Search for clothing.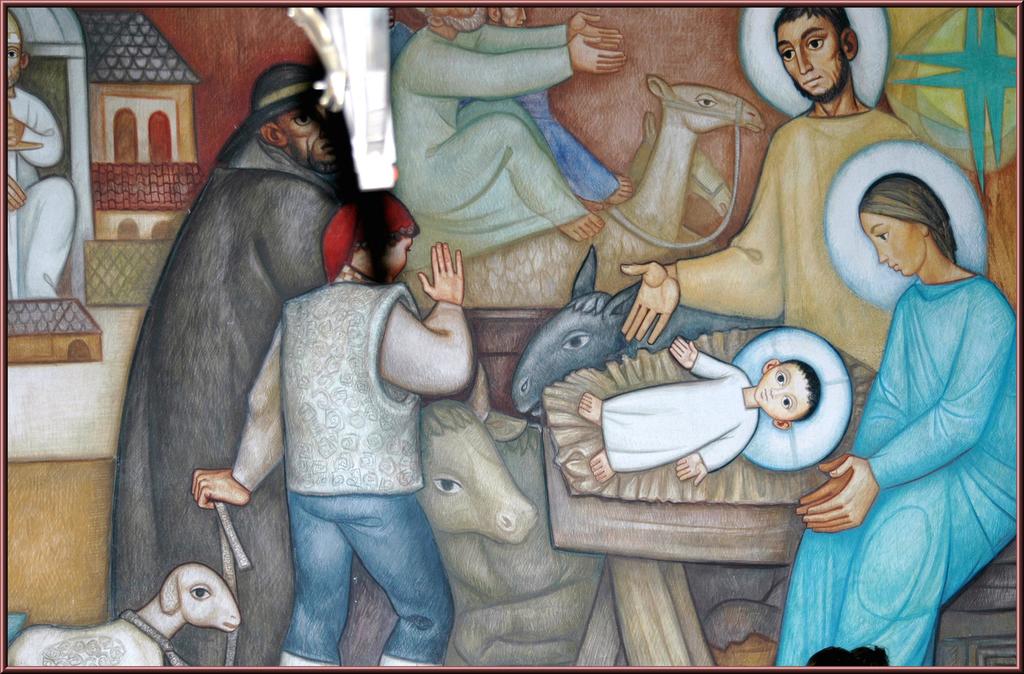
Found at [602, 349, 760, 476].
